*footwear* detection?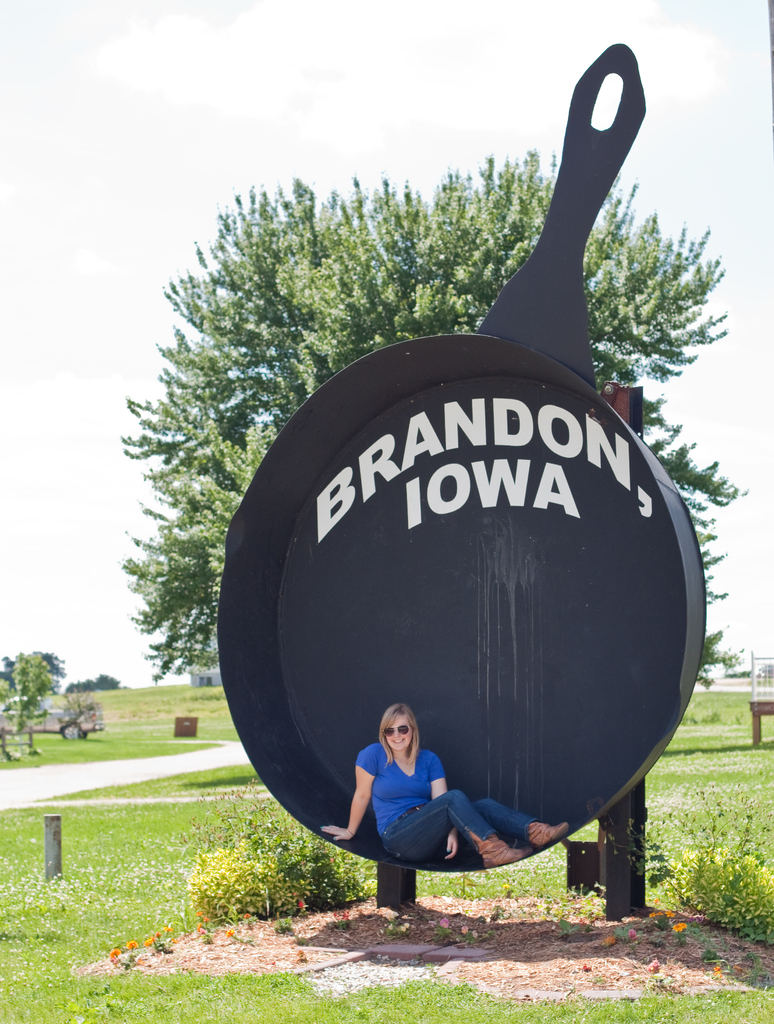
[476, 831, 528, 868]
